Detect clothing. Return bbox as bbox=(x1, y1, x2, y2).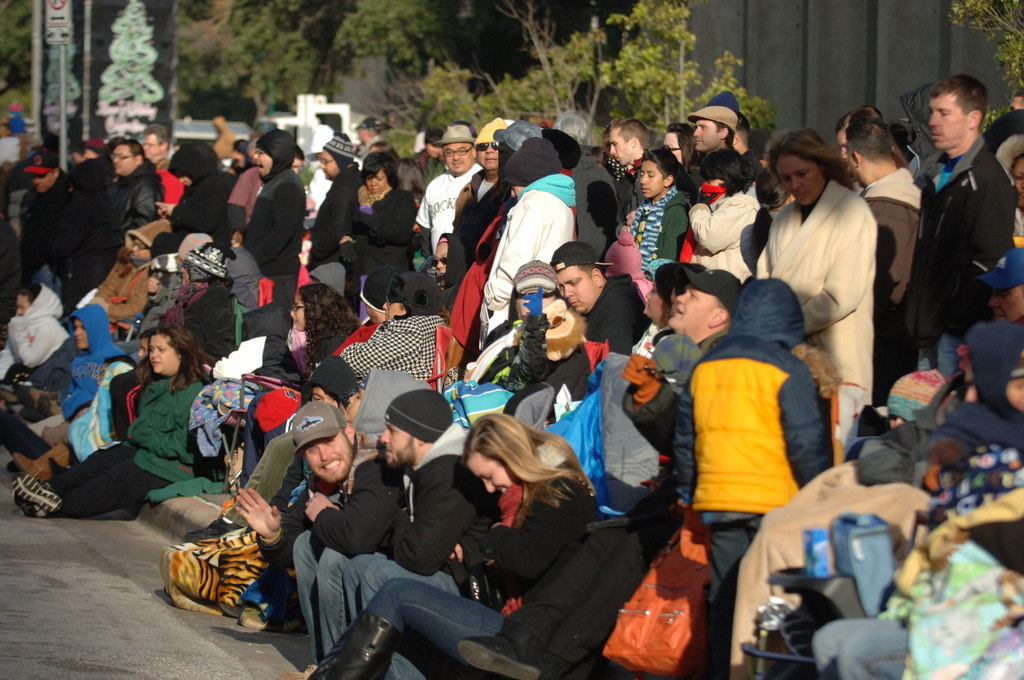
bbox=(285, 326, 325, 374).
